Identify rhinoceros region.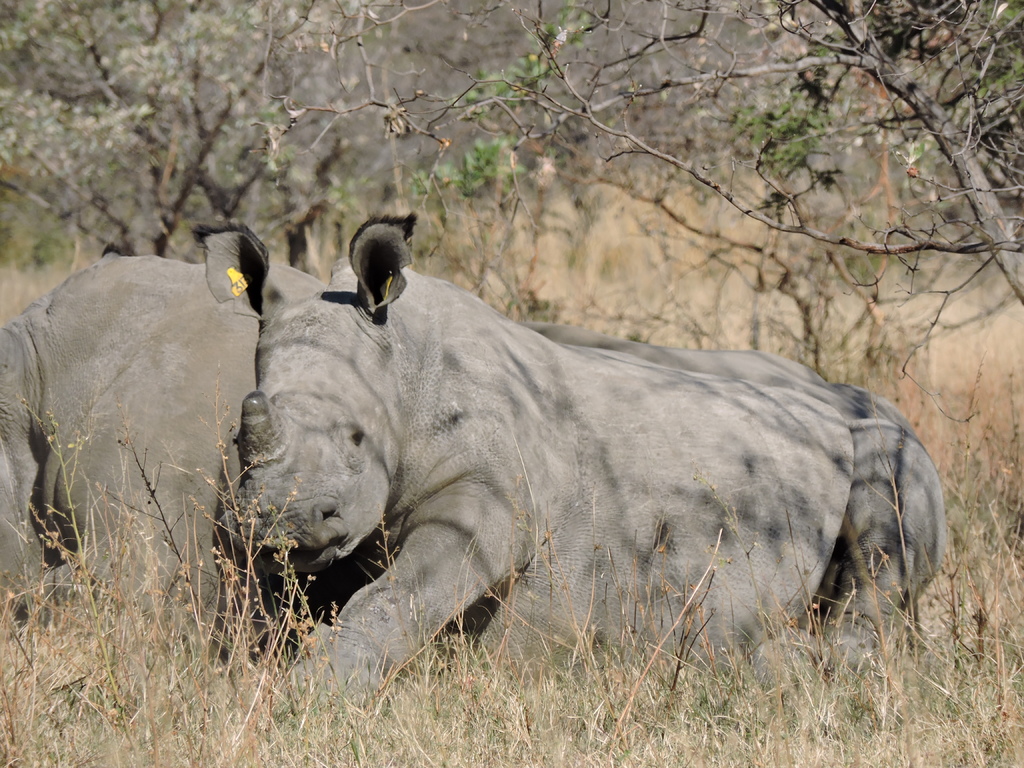
Region: bbox=(200, 205, 961, 732).
